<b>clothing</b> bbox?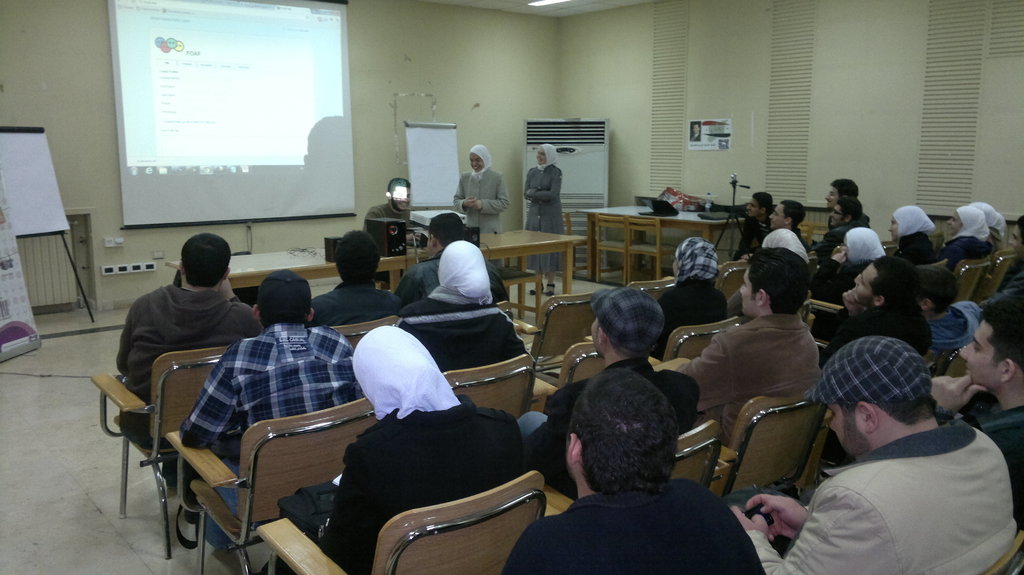
<bbox>504, 364, 703, 514</bbox>
